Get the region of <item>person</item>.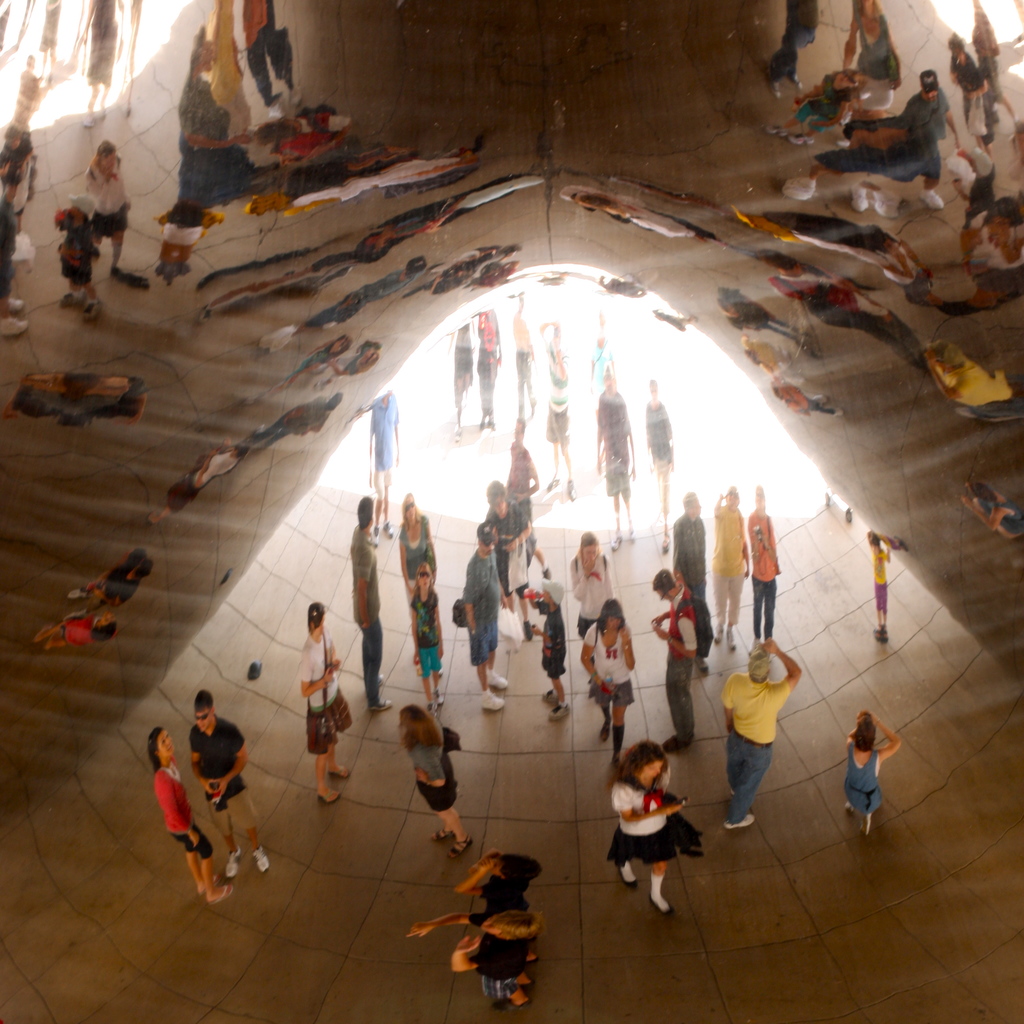
[left=733, top=509, right=786, bottom=636].
